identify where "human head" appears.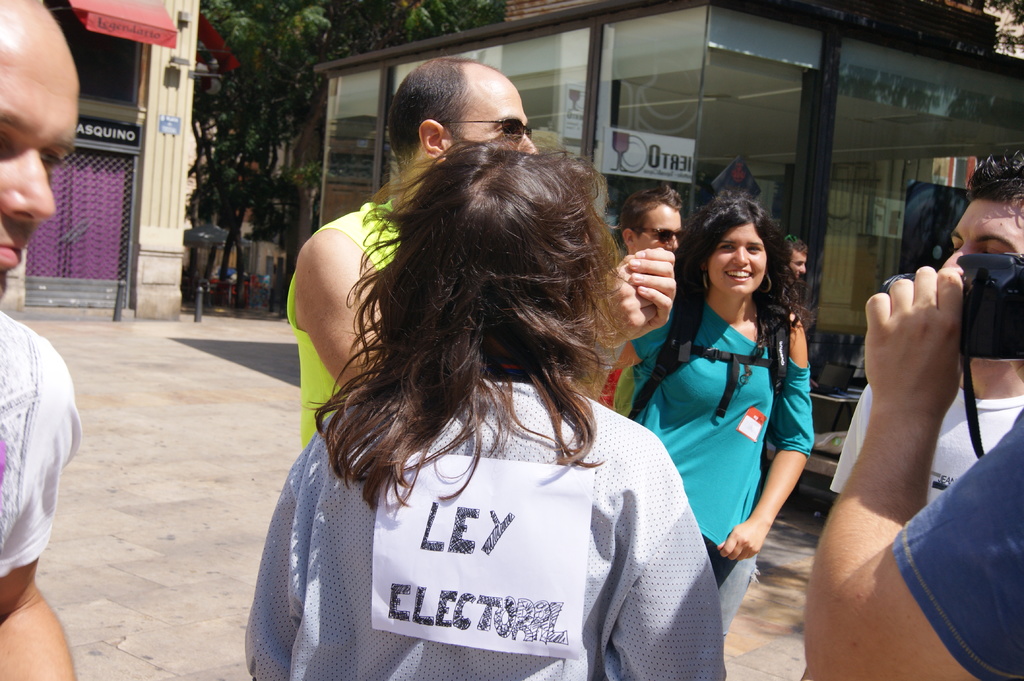
Appears at (621,178,685,259).
